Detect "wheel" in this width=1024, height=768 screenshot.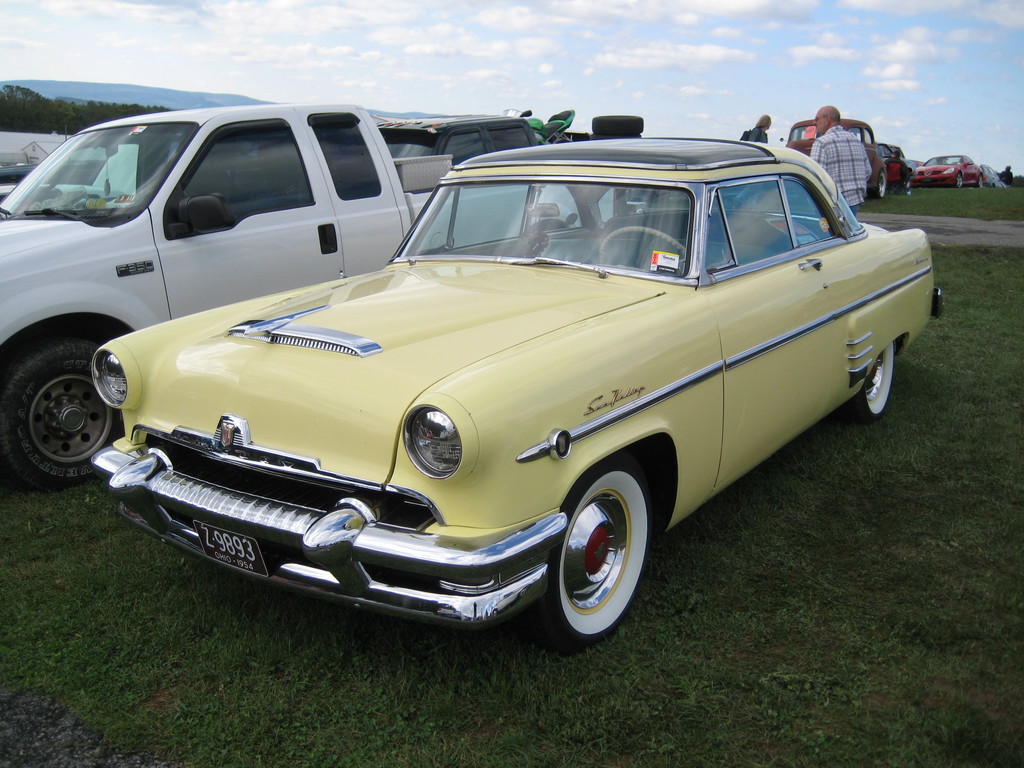
Detection: [left=0, top=335, right=132, bottom=492].
